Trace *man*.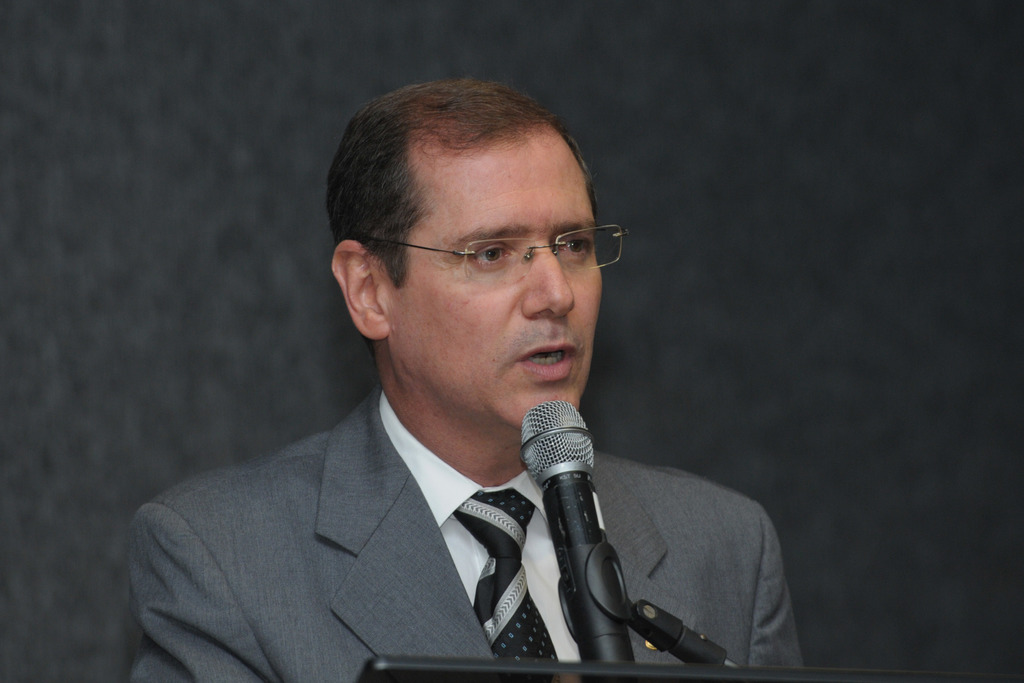
Traced to x1=123 y1=76 x2=804 y2=682.
